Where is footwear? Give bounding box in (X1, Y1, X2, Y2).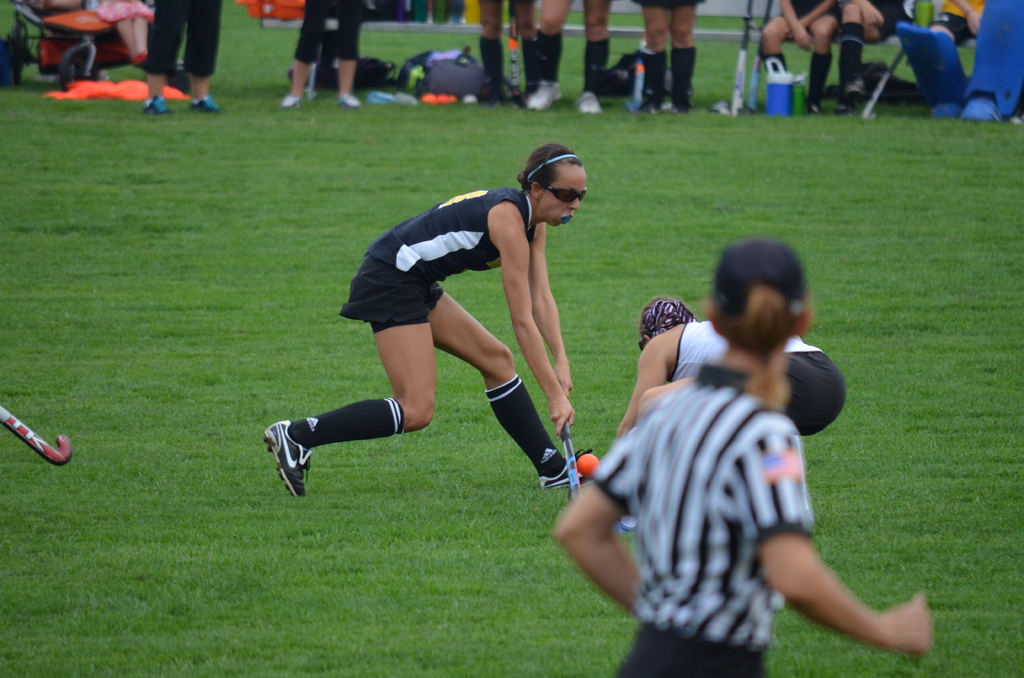
(263, 419, 317, 499).
